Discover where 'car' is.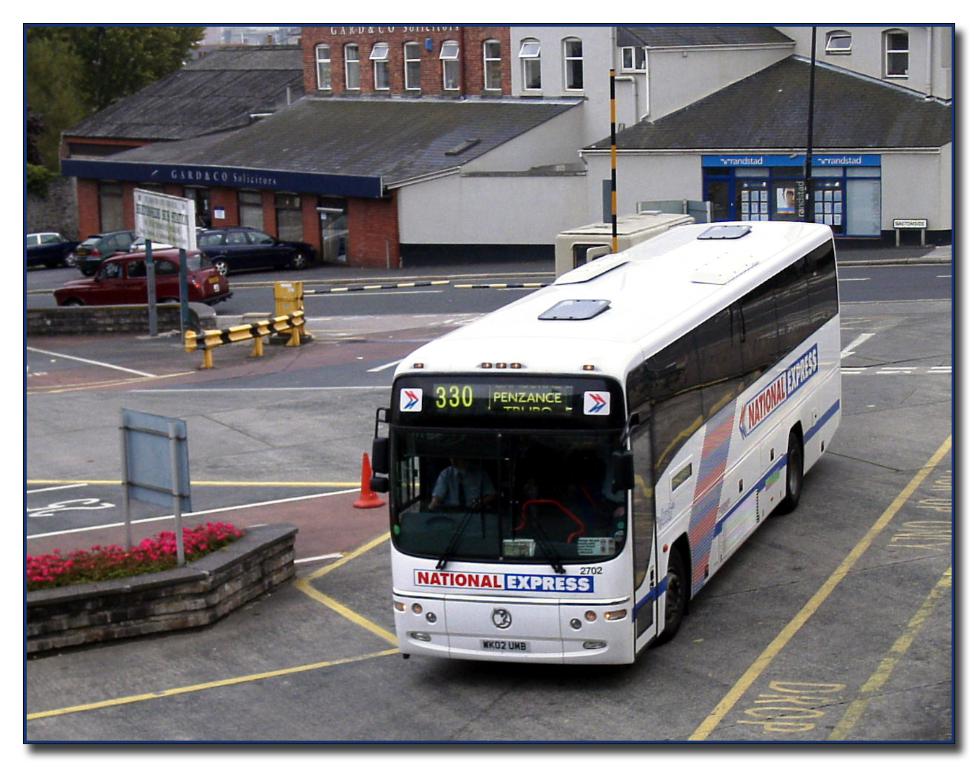
Discovered at <bbox>195, 224, 317, 275</bbox>.
